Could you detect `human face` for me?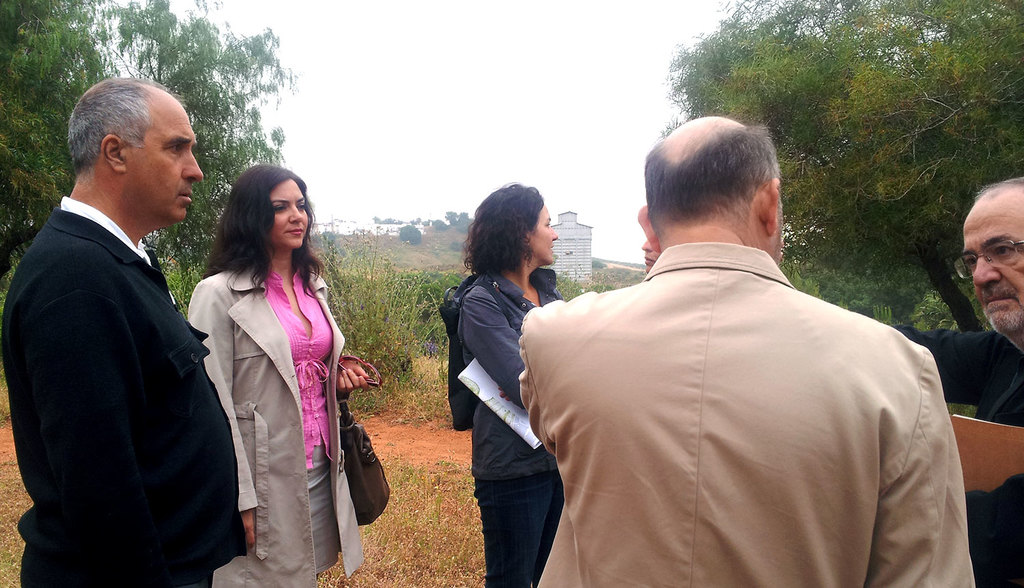
Detection result: [x1=268, y1=182, x2=311, y2=243].
